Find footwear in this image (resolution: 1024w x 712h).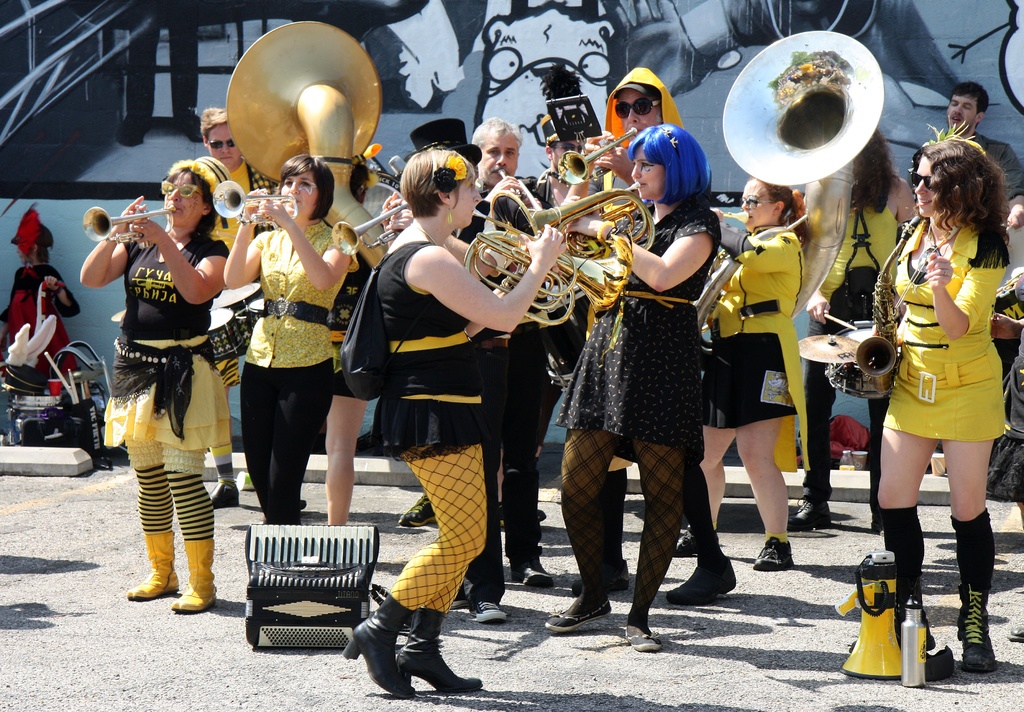
{"left": 952, "top": 509, "right": 996, "bottom": 675}.
